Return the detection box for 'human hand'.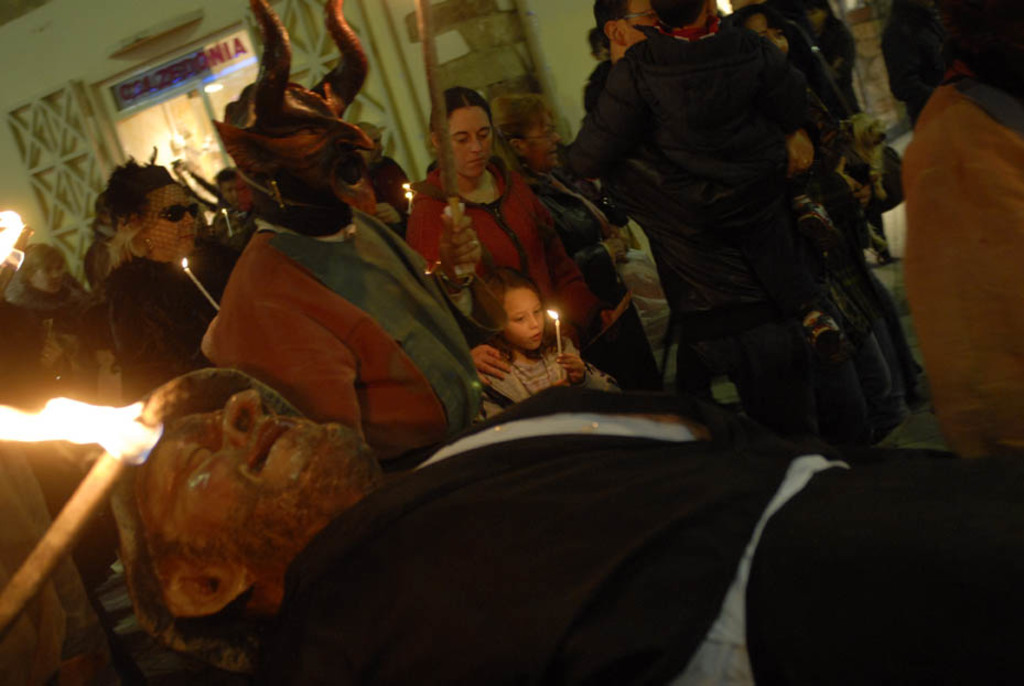
pyautogui.locateOnScreen(470, 345, 509, 388).
